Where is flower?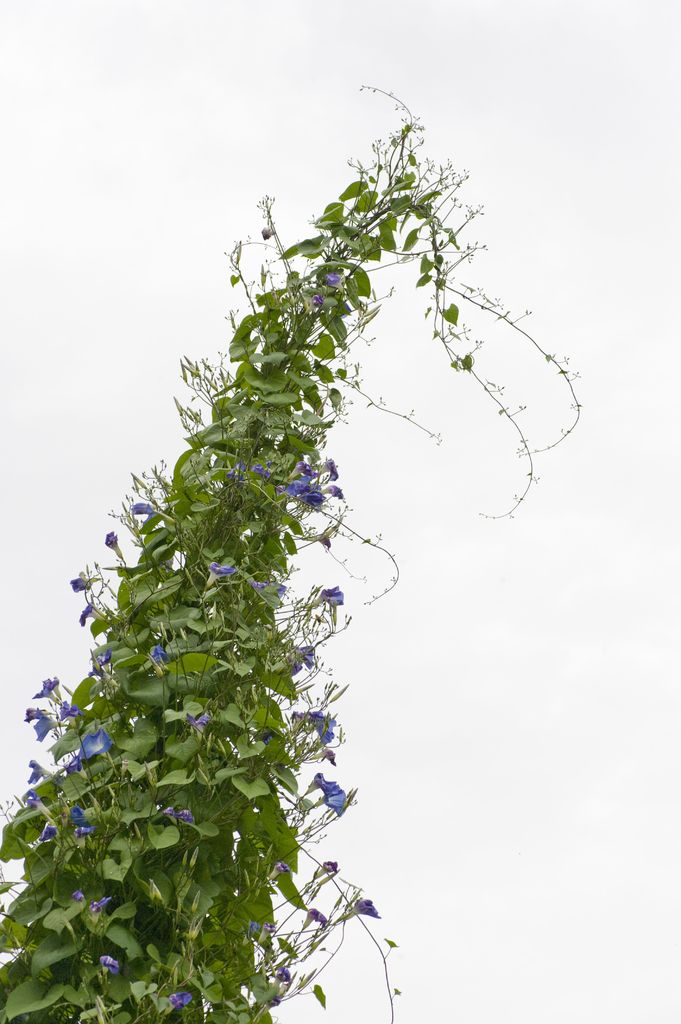
select_region(309, 908, 332, 934).
